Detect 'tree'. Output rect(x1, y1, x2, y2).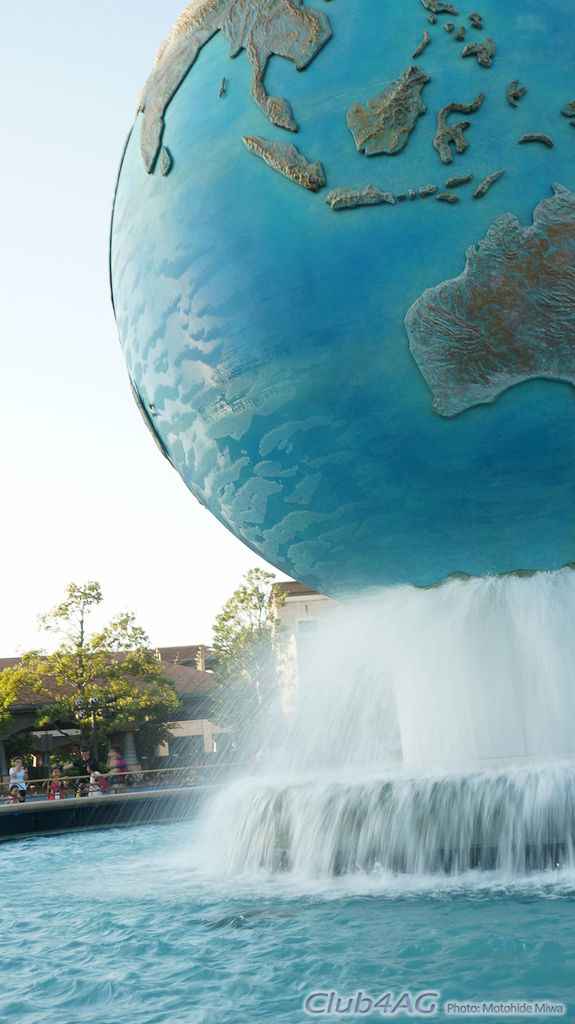
rect(0, 571, 190, 800).
